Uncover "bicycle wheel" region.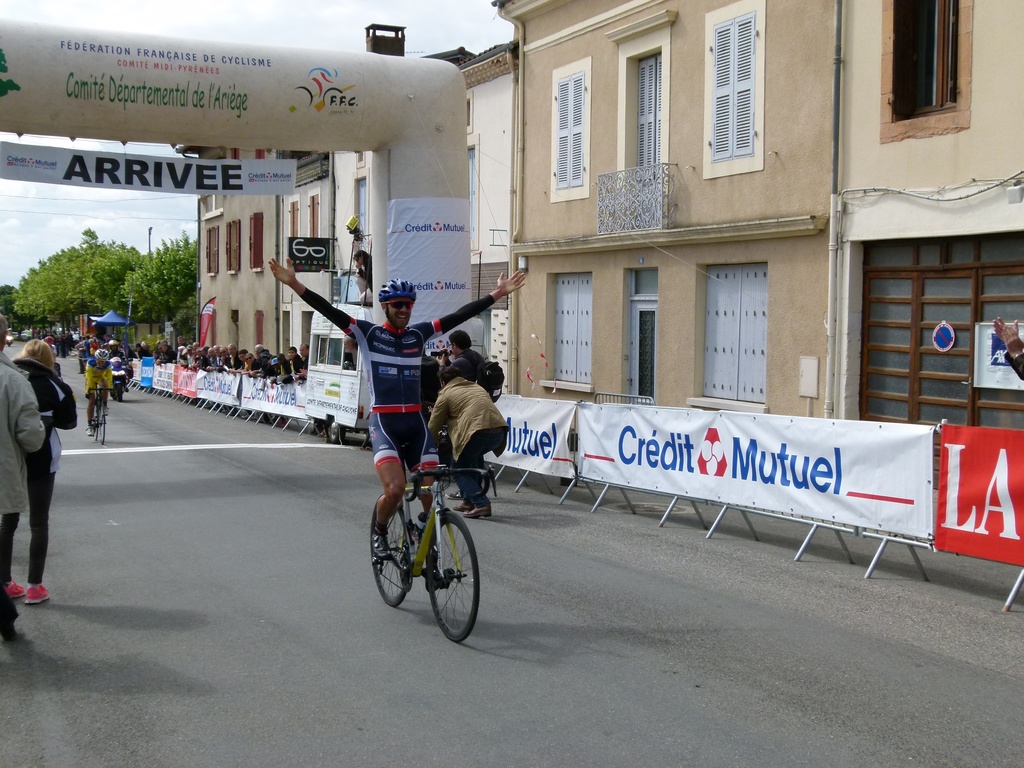
Uncovered: crop(368, 509, 410, 602).
